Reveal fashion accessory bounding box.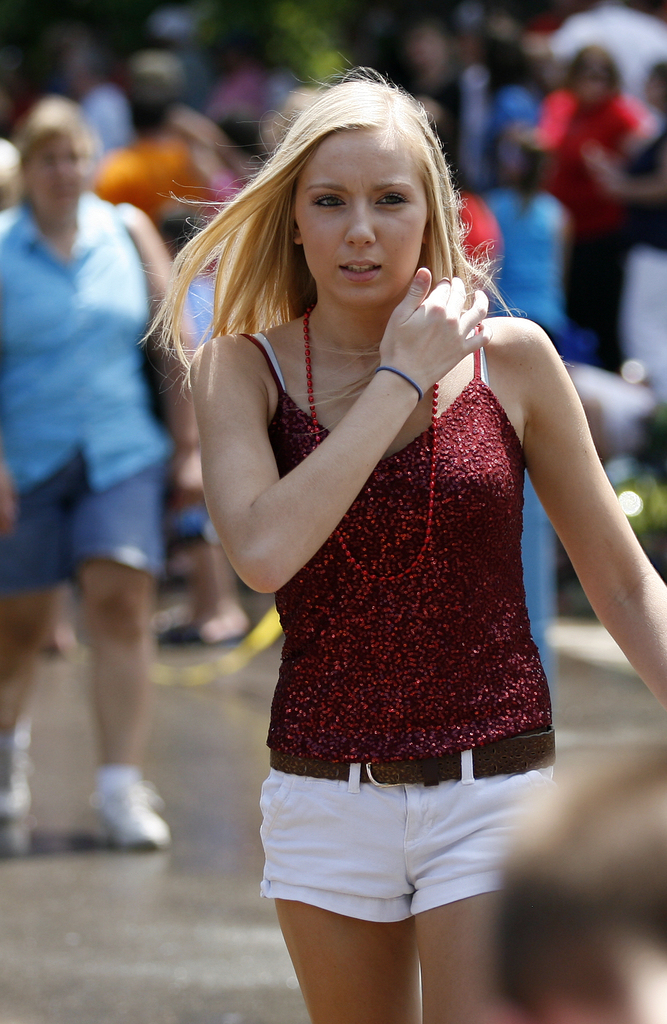
Revealed: (left=375, top=364, right=421, bottom=404).
